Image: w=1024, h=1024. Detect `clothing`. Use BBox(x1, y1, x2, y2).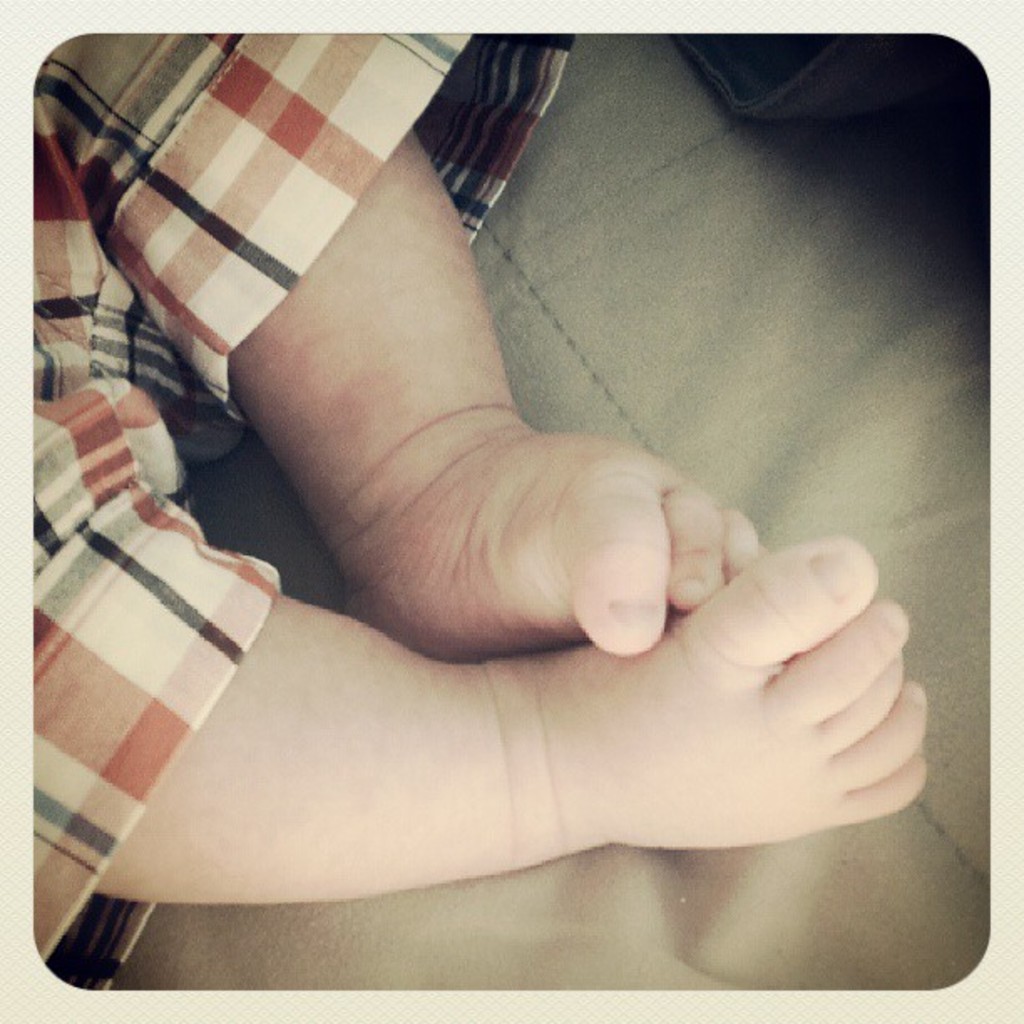
BBox(32, 30, 574, 991).
